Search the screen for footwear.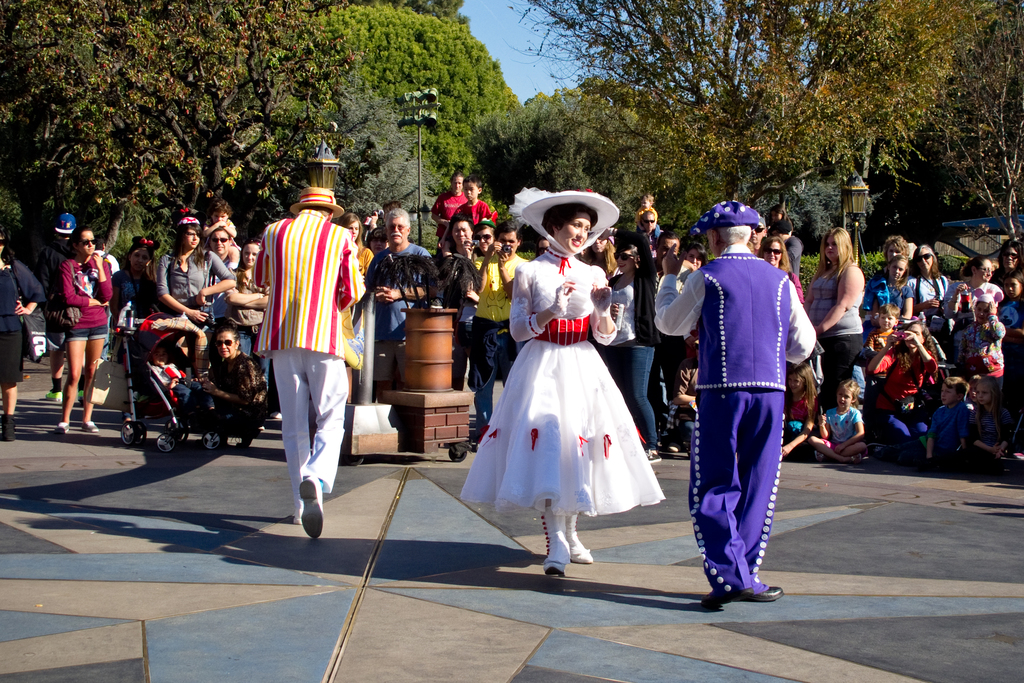
Found at bbox(816, 451, 826, 462).
